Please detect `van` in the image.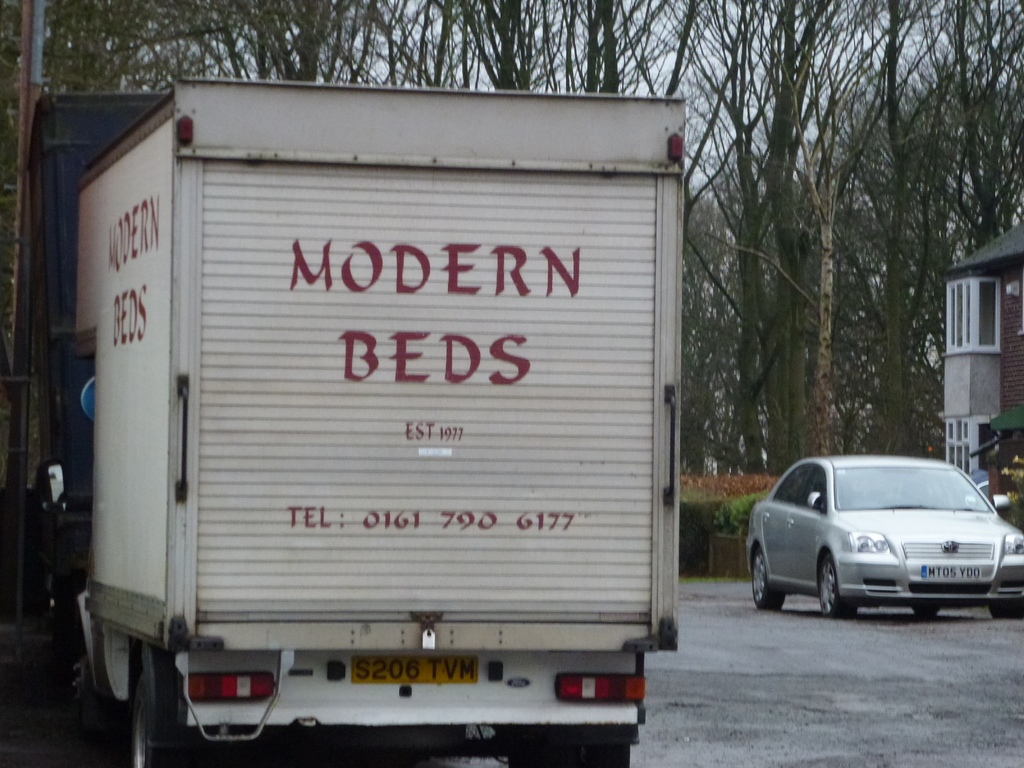
[68, 71, 681, 767].
